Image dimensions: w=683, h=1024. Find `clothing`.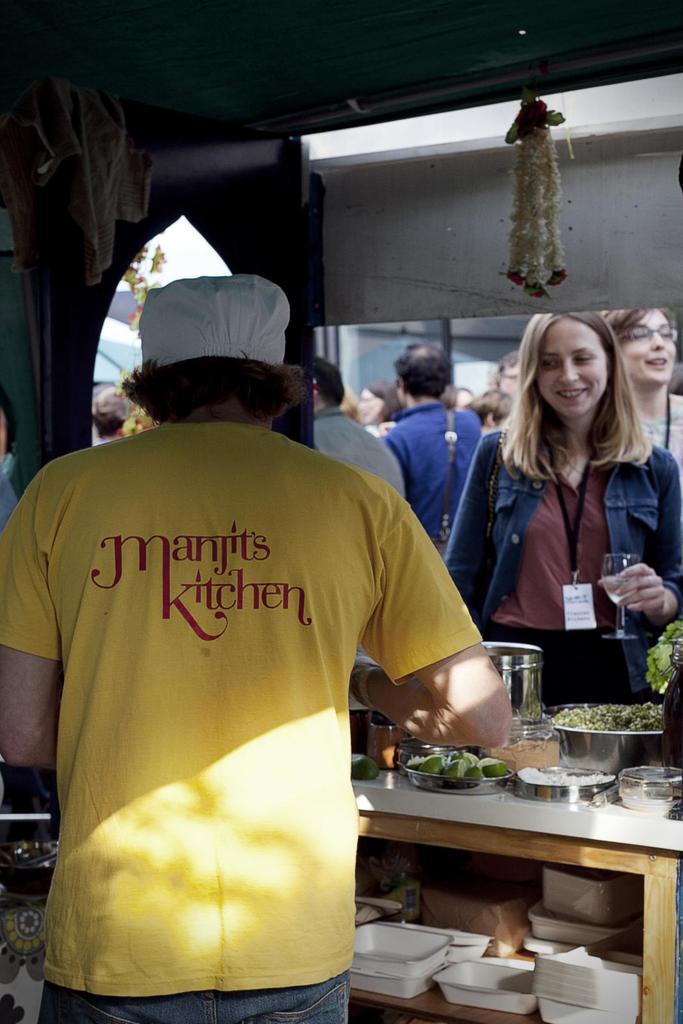
{"left": 13, "top": 408, "right": 486, "bottom": 982}.
